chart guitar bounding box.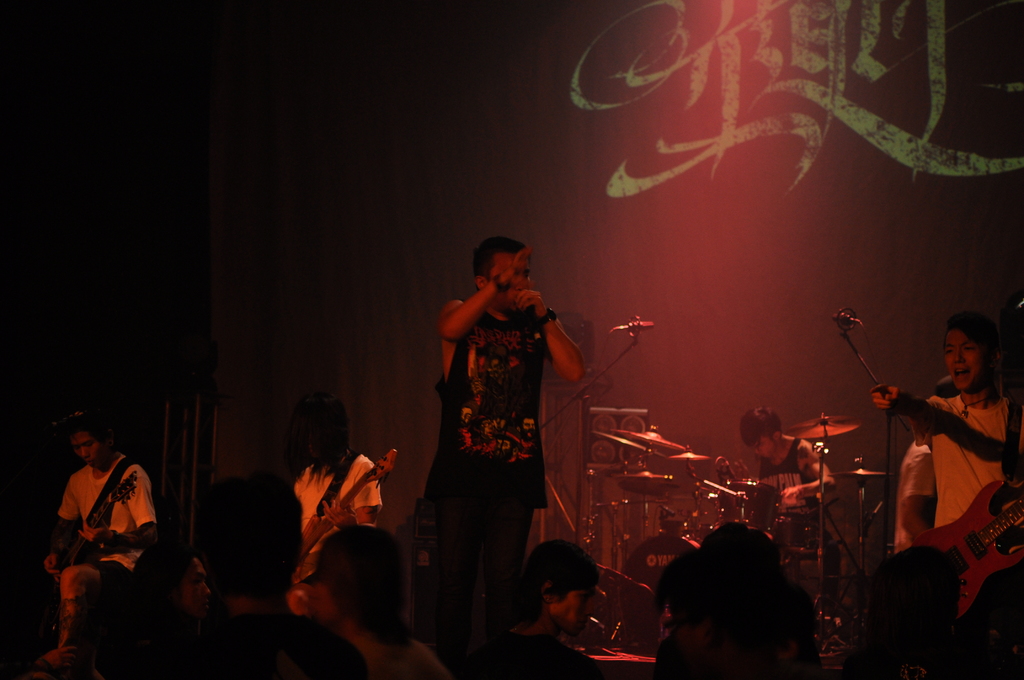
Charted: <bbox>285, 448, 401, 583</bbox>.
